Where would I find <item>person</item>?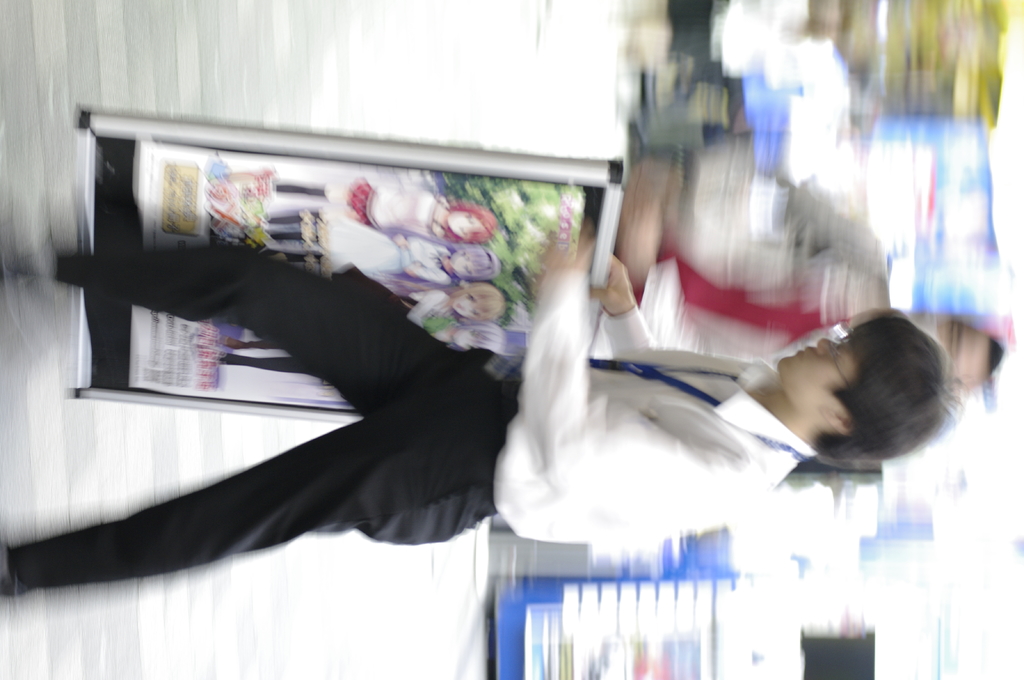
At box=[0, 211, 972, 608].
